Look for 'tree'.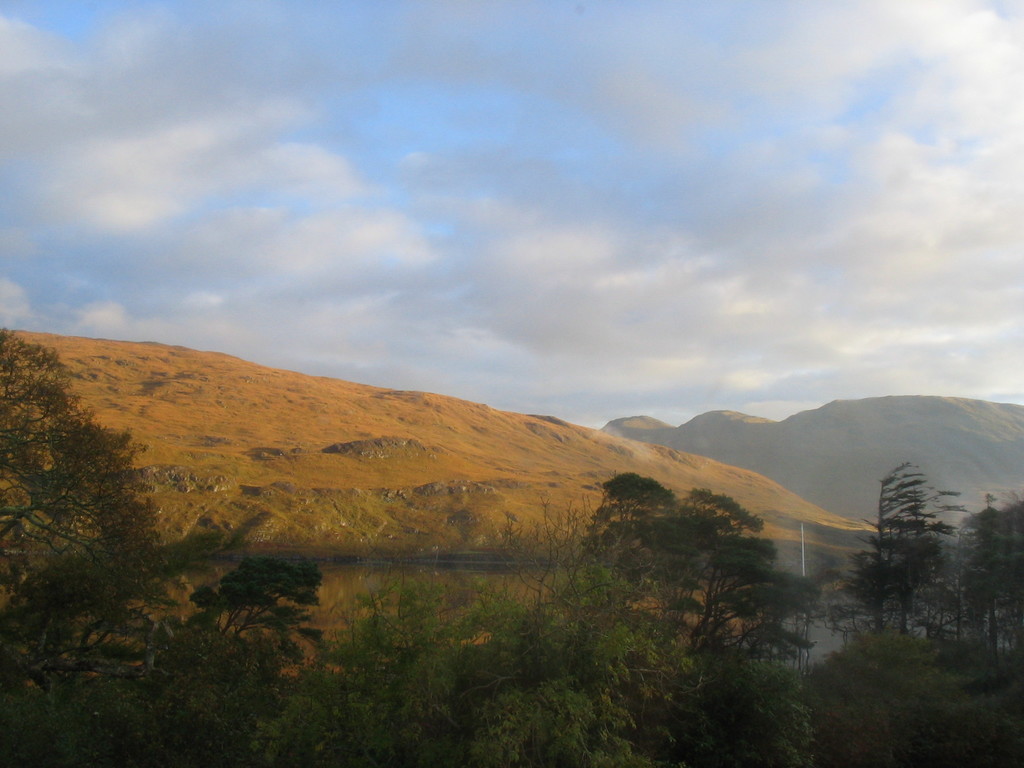
Found: <bbox>483, 493, 625, 650</bbox>.
